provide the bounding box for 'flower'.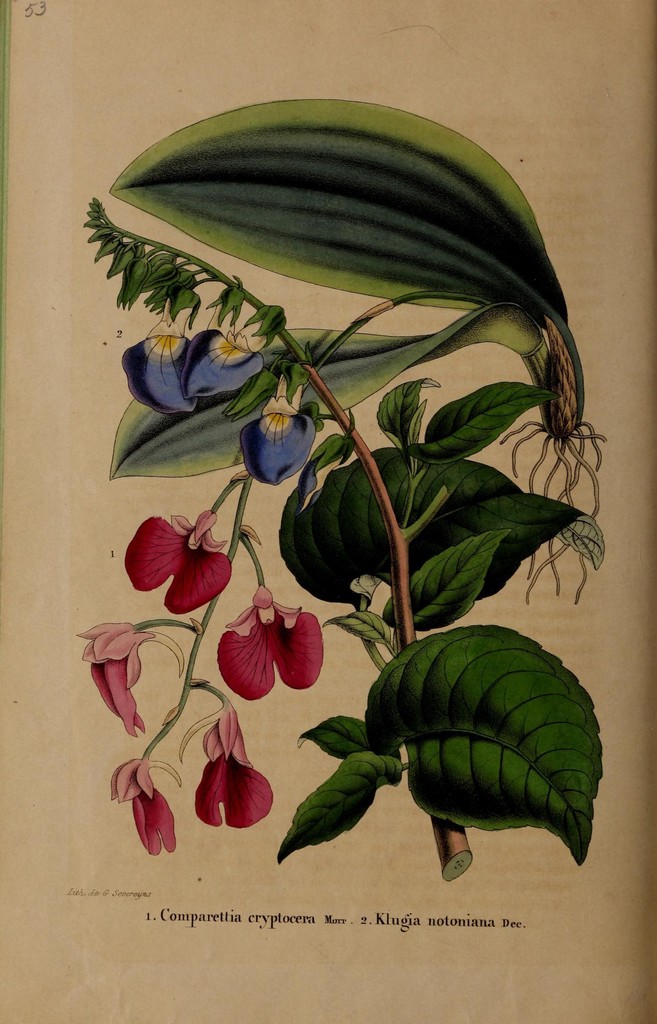
bbox=[110, 758, 183, 854].
